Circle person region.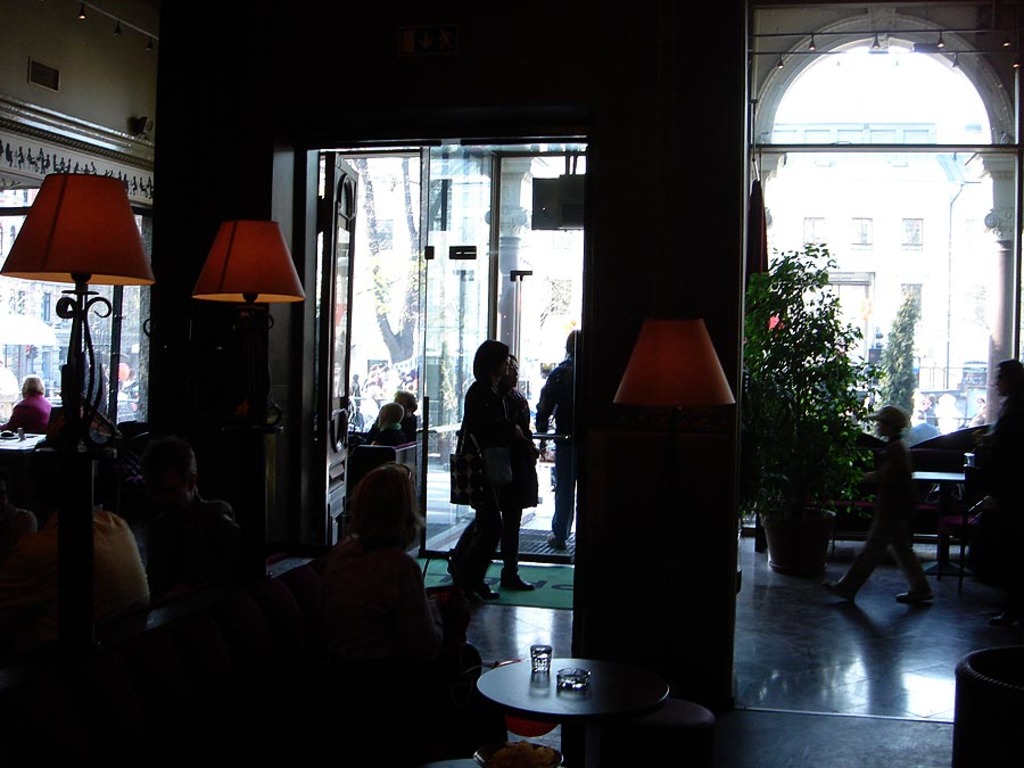
Region: [368,389,422,438].
